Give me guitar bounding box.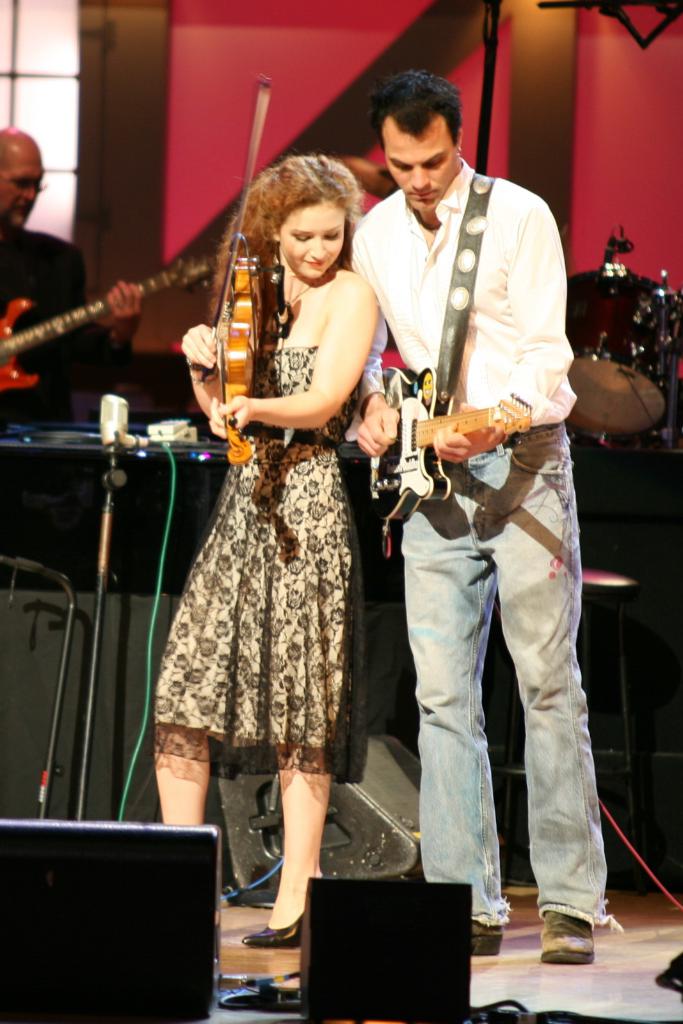
box=[0, 253, 213, 400].
